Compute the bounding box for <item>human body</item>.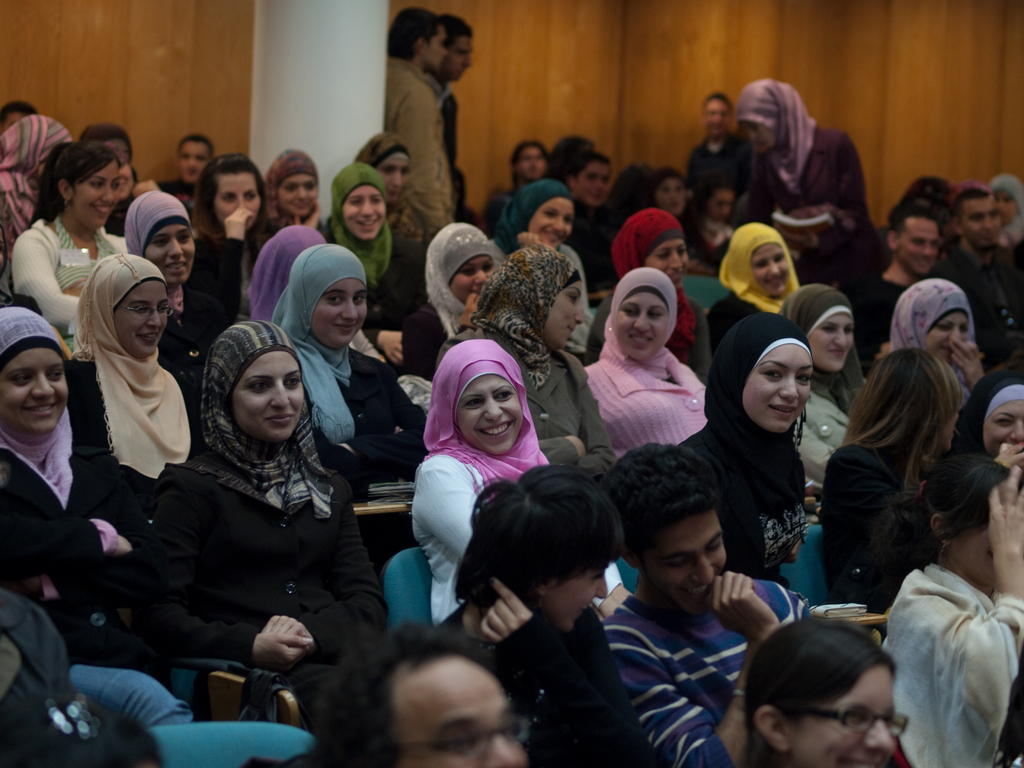
region(382, 57, 451, 236).
